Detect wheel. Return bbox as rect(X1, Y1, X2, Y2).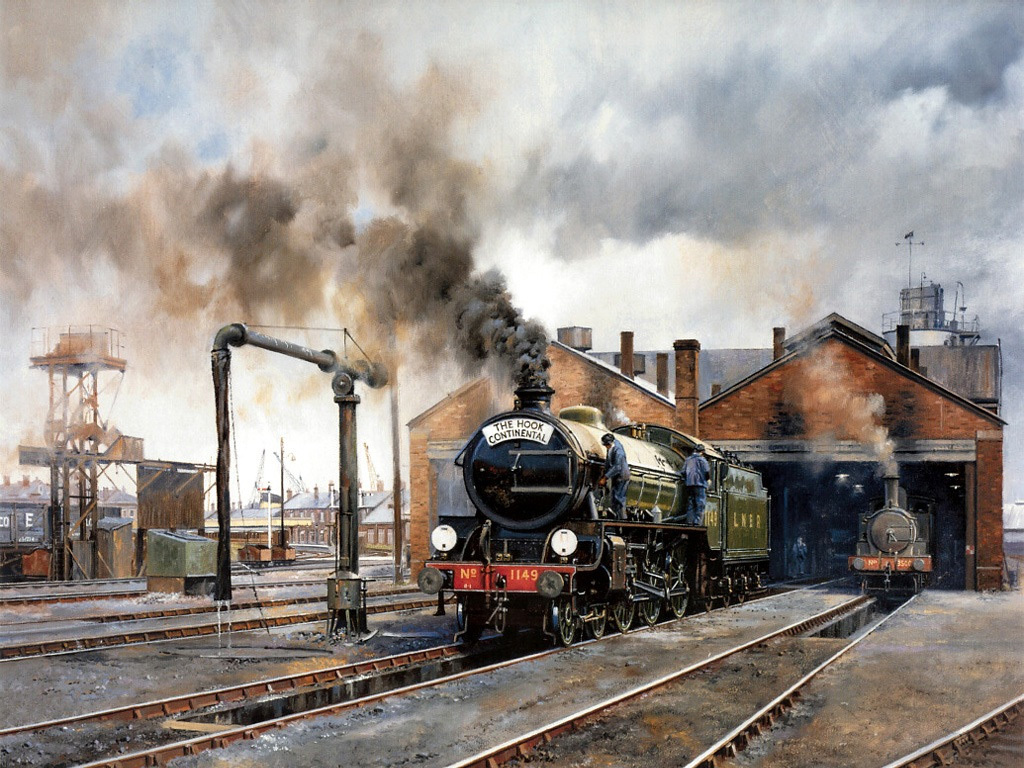
rect(716, 592, 732, 607).
